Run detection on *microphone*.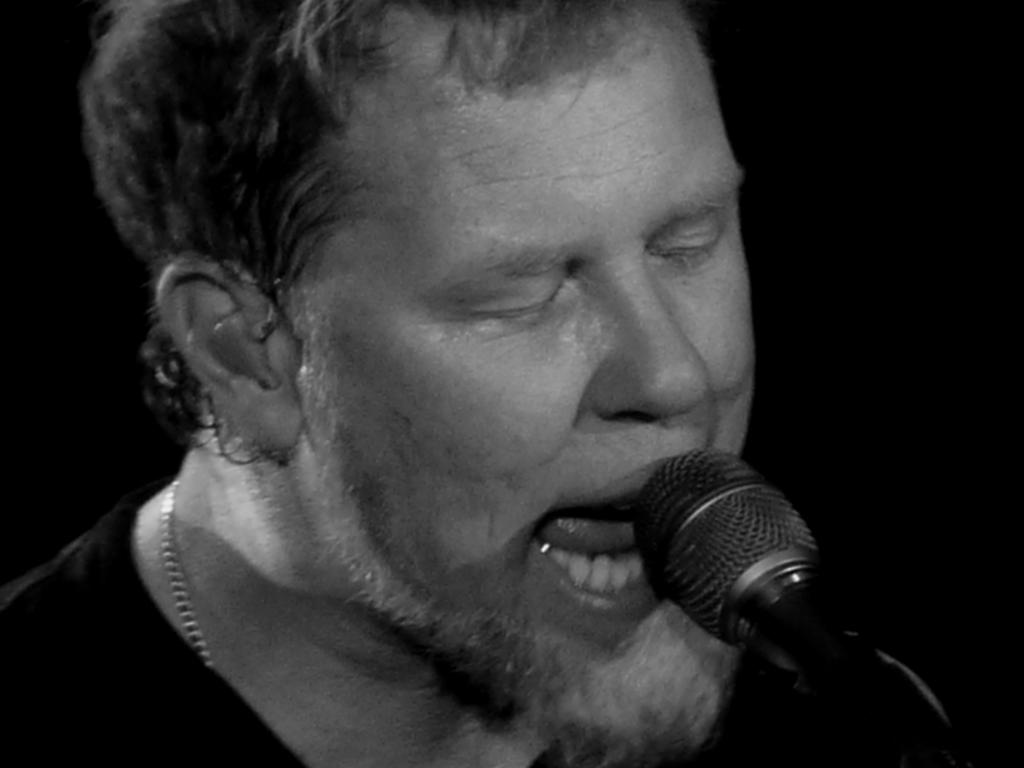
Result: bbox=(622, 440, 967, 767).
